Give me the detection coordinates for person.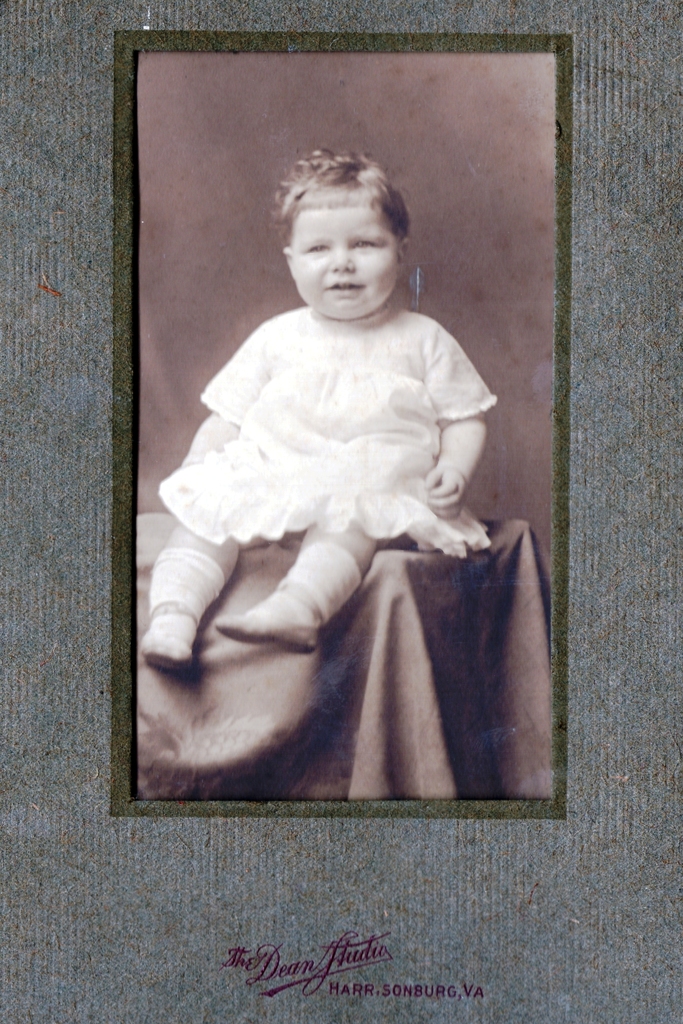
box(140, 151, 501, 676).
